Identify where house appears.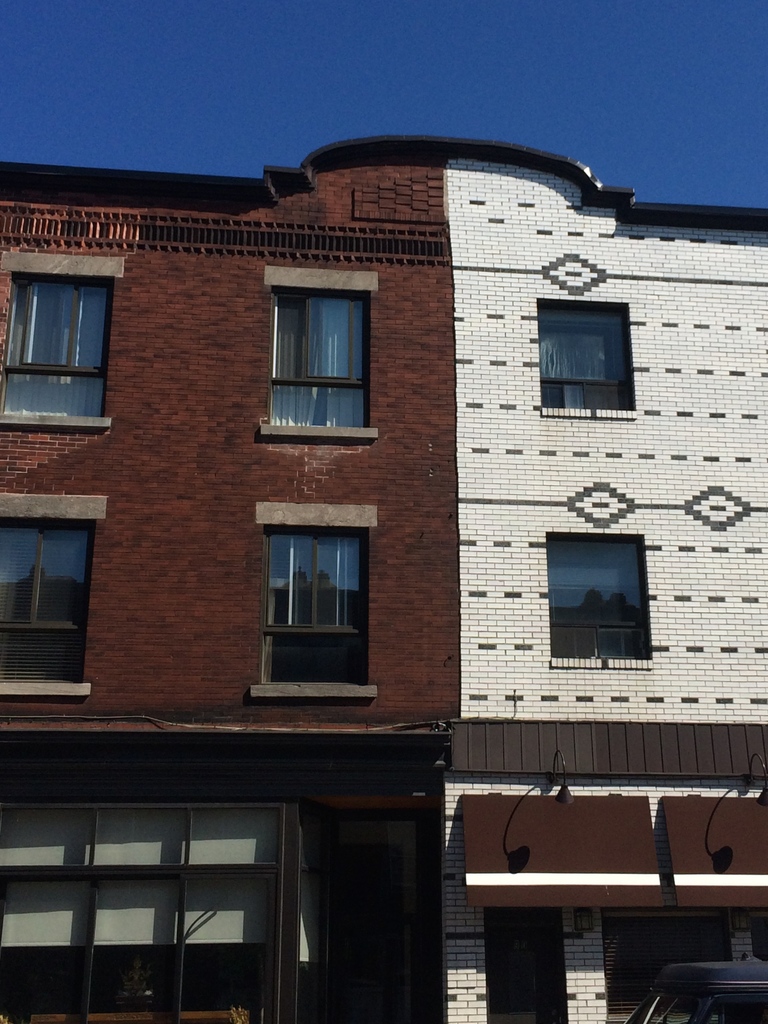
Appears at 26, 91, 718, 1016.
